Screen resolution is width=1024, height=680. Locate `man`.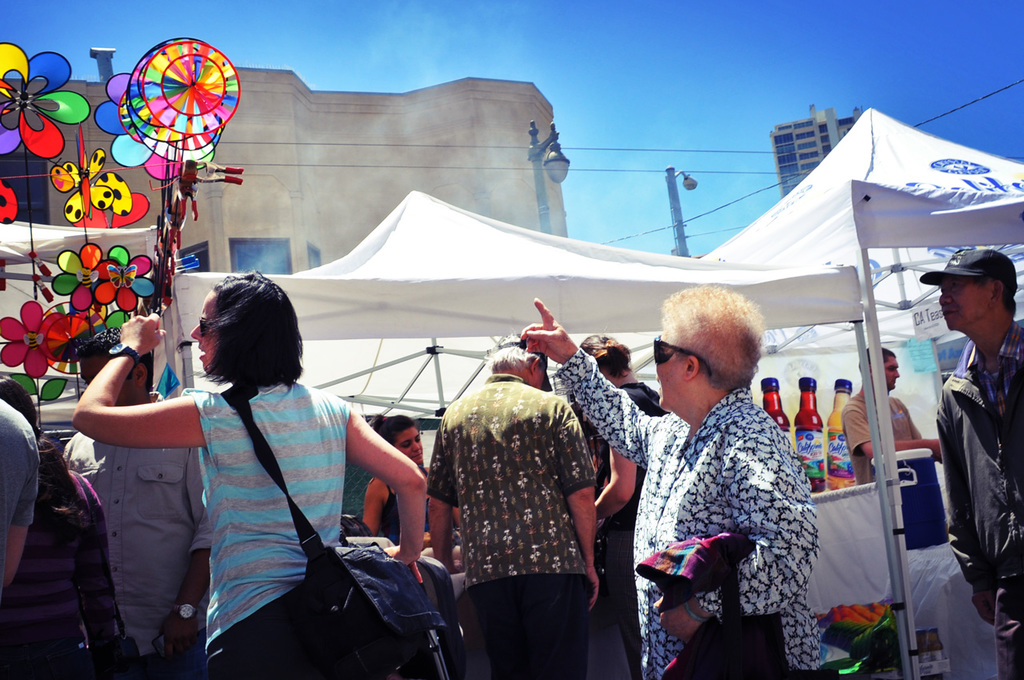
(838,344,950,486).
